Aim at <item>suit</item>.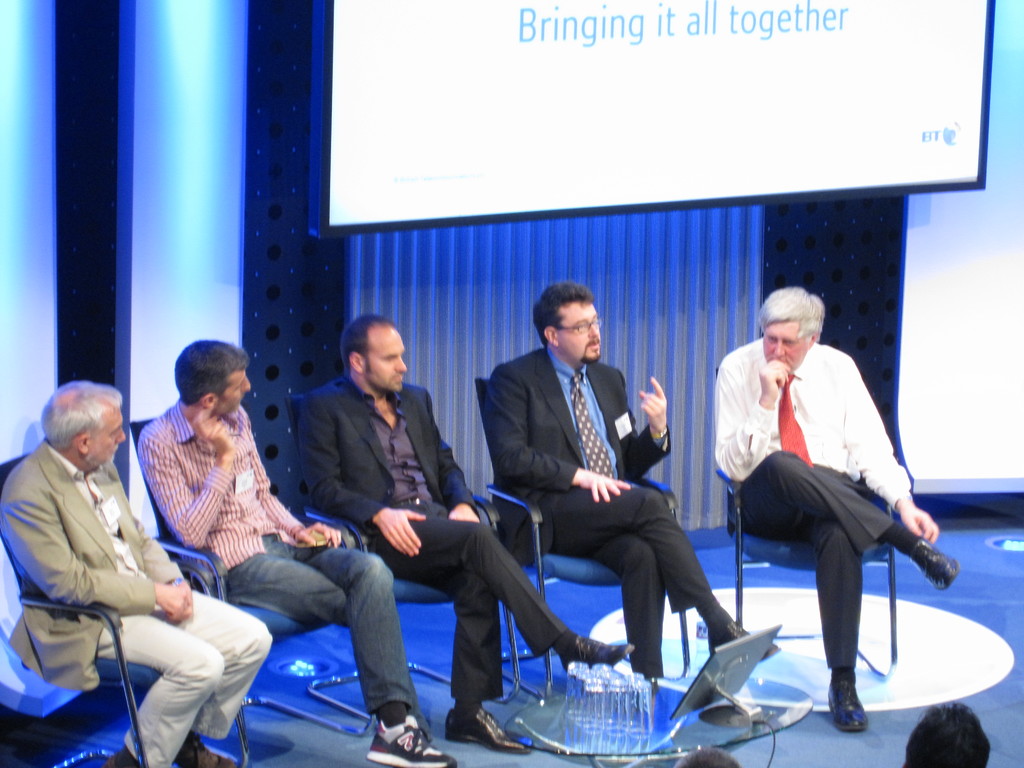
Aimed at detection(296, 373, 567, 701).
